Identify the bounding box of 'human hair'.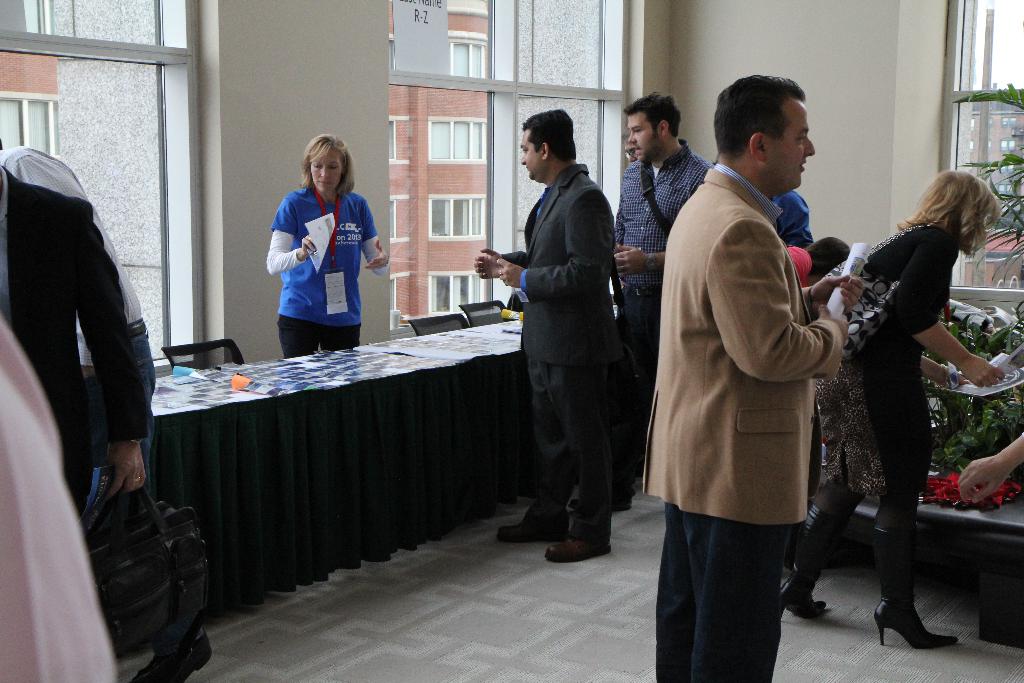
box=[521, 108, 575, 160].
